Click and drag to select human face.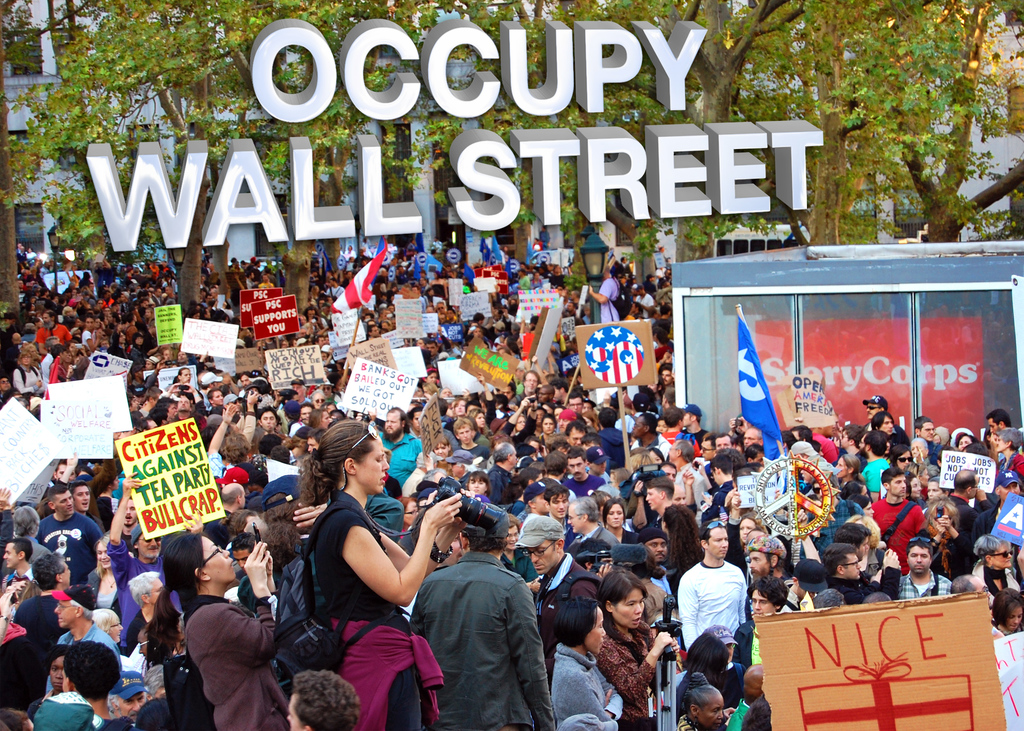
Selection: <box>989,417,999,435</box>.
